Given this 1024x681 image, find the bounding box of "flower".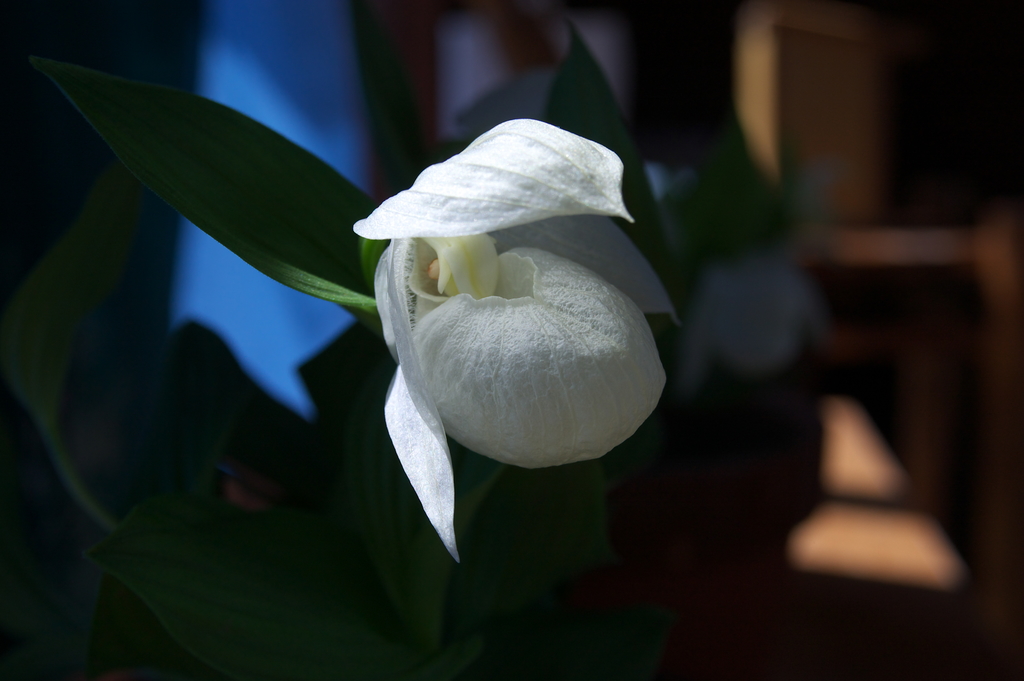
bbox=(338, 111, 680, 514).
